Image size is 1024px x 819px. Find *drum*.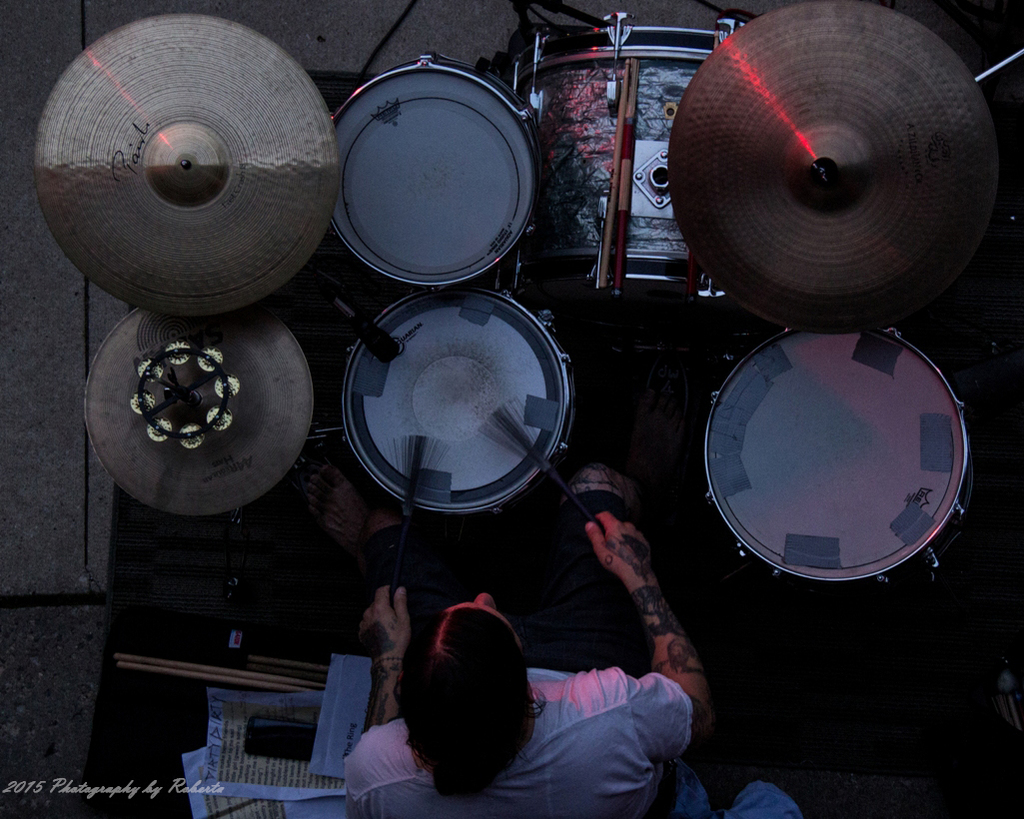
bbox=[704, 321, 988, 594].
